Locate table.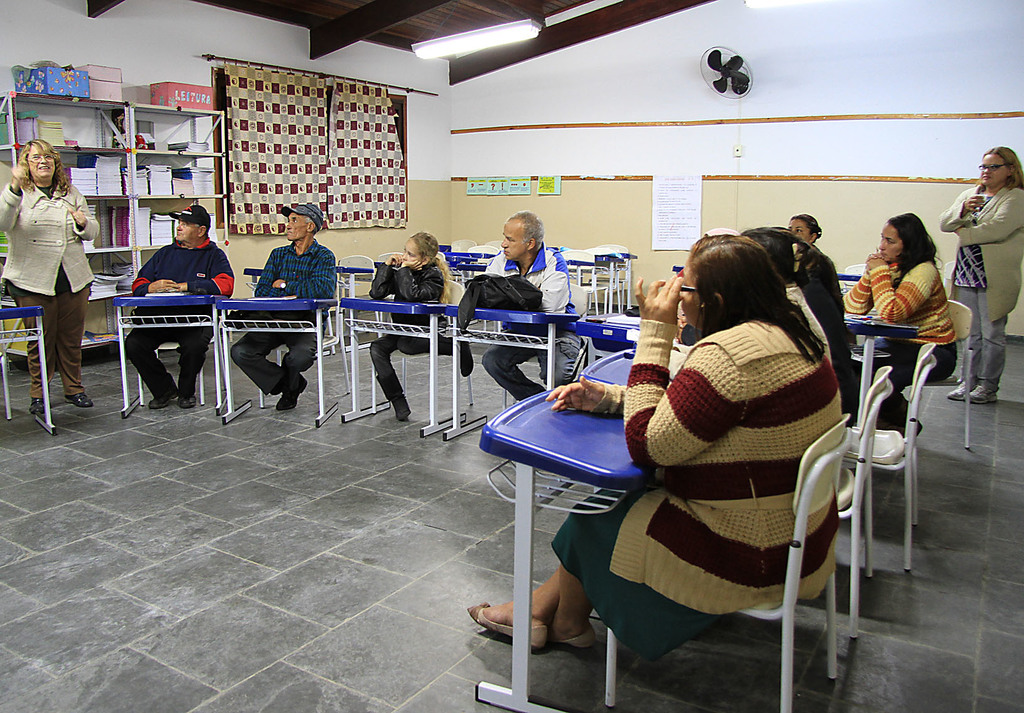
Bounding box: BBox(447, 247, 493, 261).
